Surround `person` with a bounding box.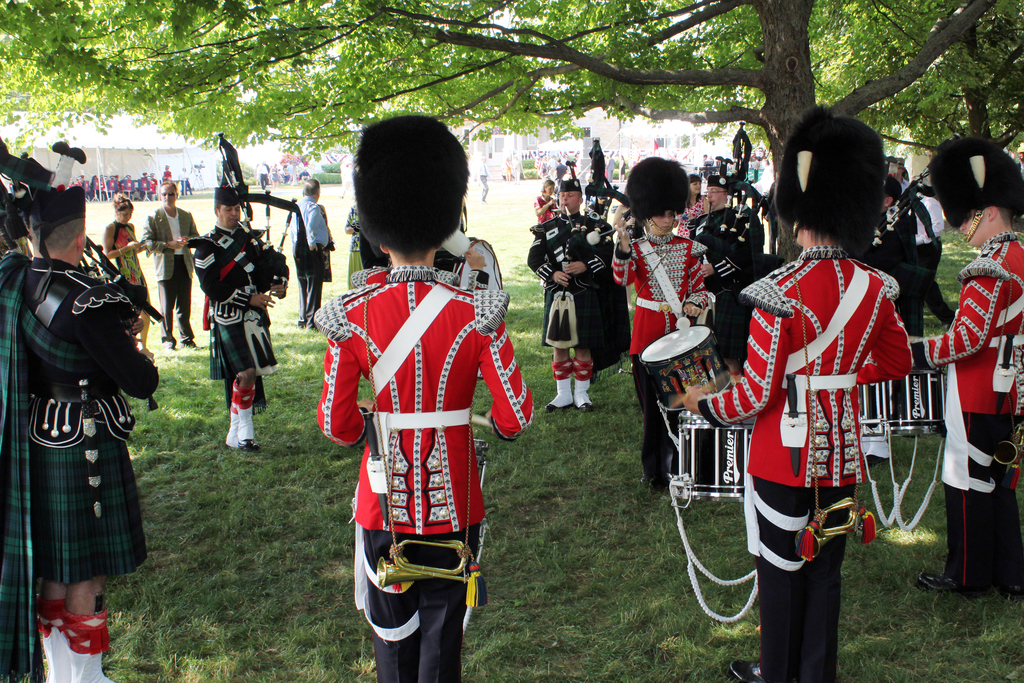
(left=723, top=133, right=908, bottom=657).
